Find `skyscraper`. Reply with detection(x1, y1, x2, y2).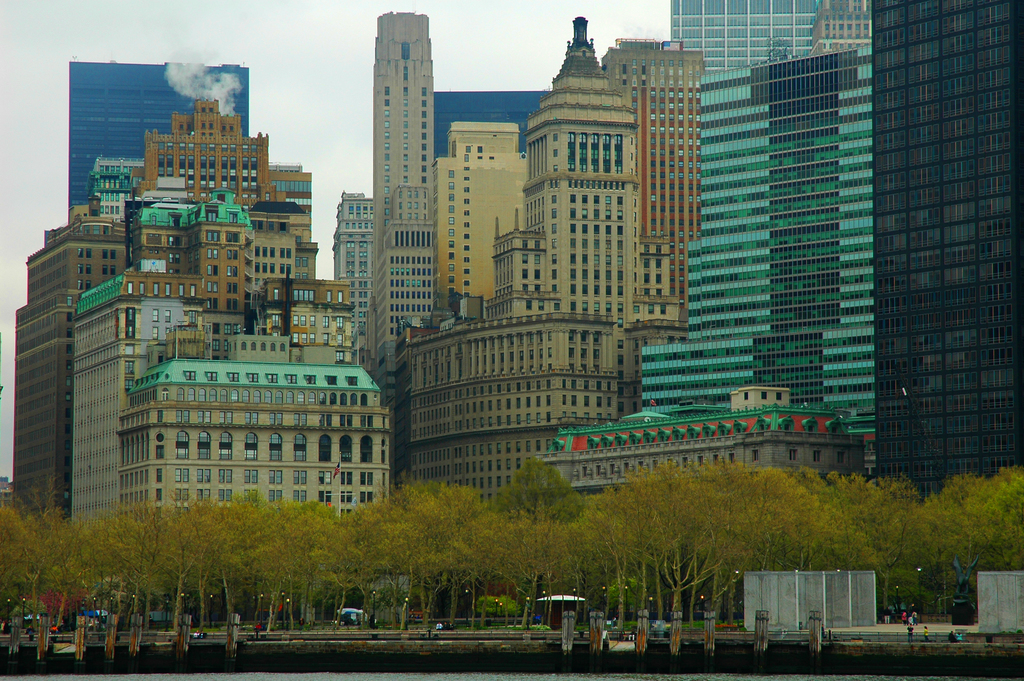
detection(431, 115, 525, 309).
